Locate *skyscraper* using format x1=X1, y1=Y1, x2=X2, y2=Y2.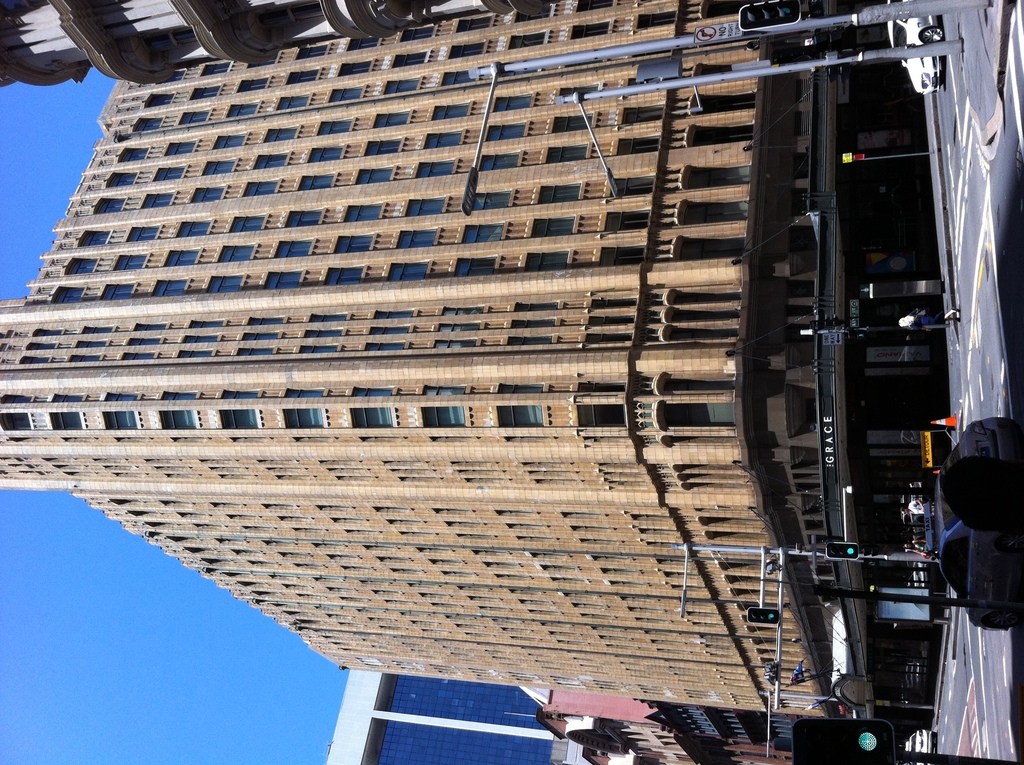
x1=326, y1=677, x2=685, y2=764.
